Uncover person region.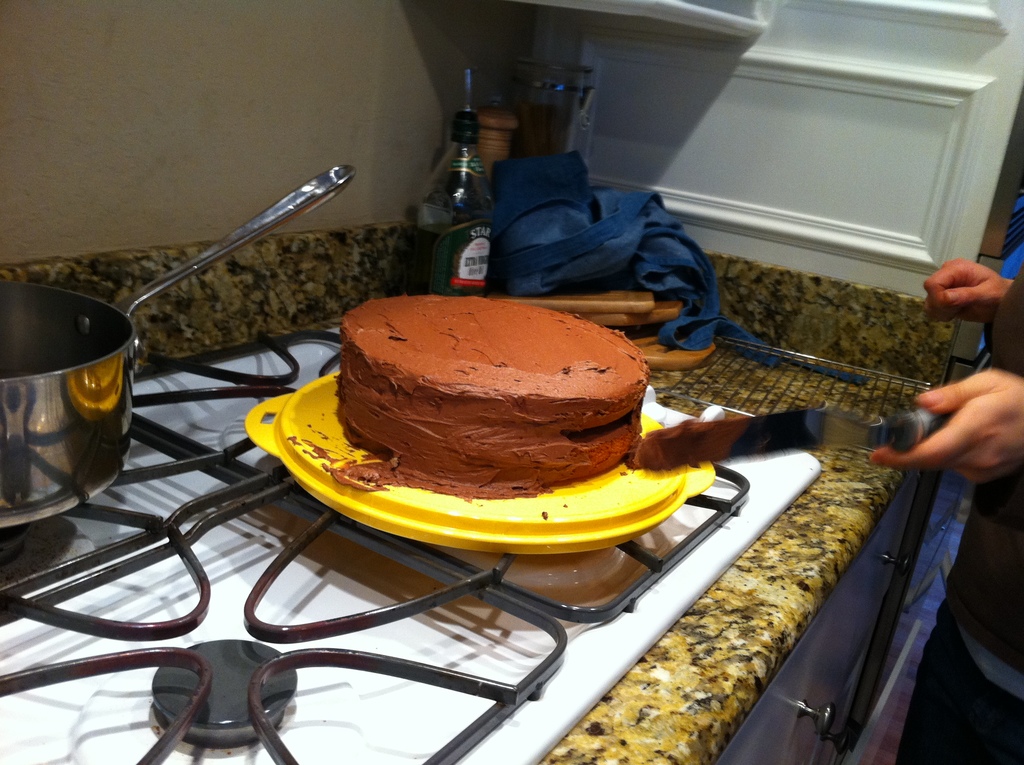
Uncovered: box(870, 183, 1023, 764).
